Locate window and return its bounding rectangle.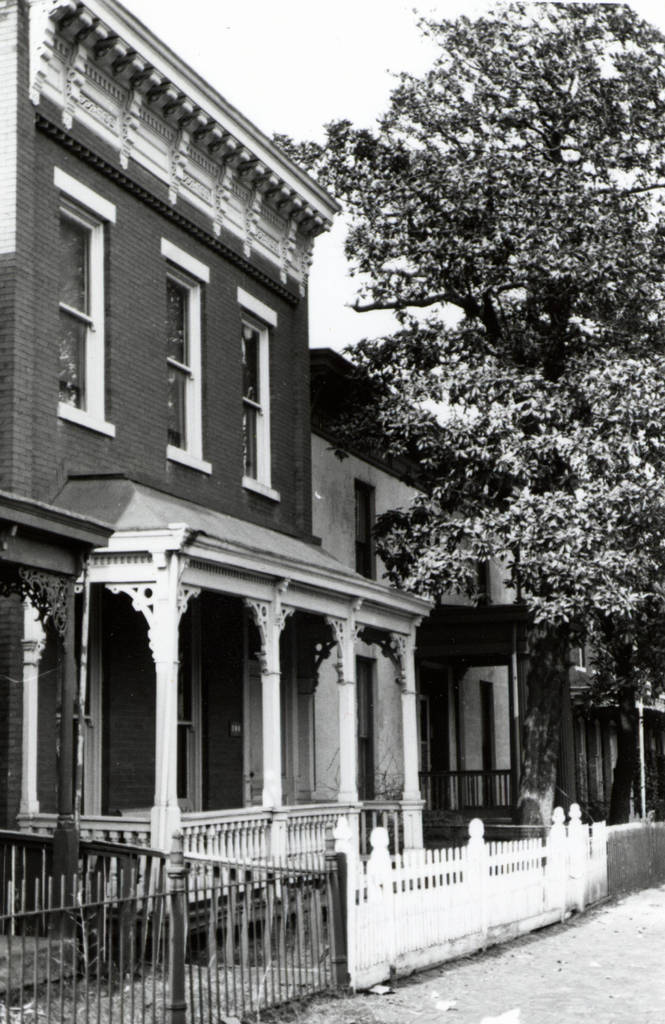
BBox(426, 596, 529, 824).
